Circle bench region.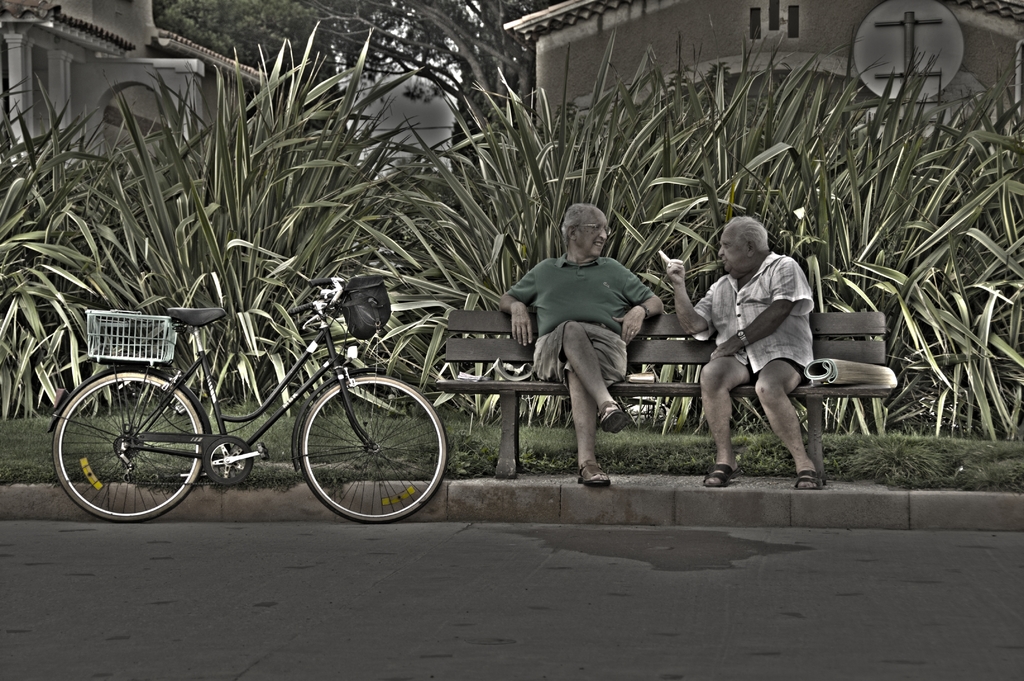
Region: l=435, t=308, r=885, b=482.
